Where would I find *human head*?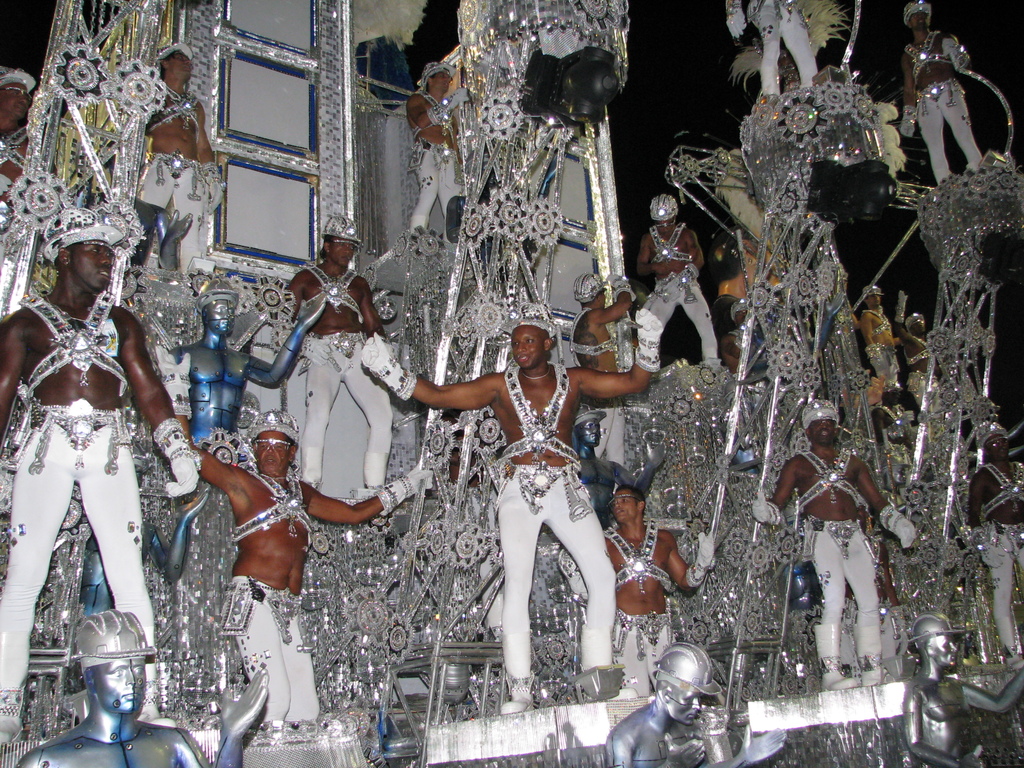
At bbox=(650, 192, 682, 236).
